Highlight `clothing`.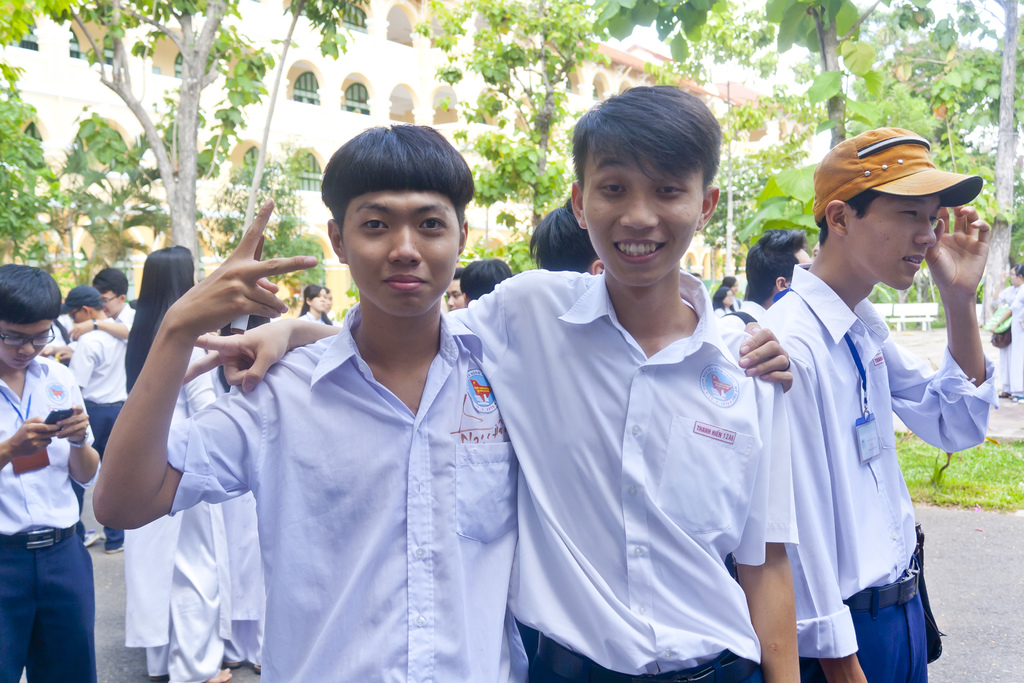
Highlighted region: <box>743,215,950,672</box>.
